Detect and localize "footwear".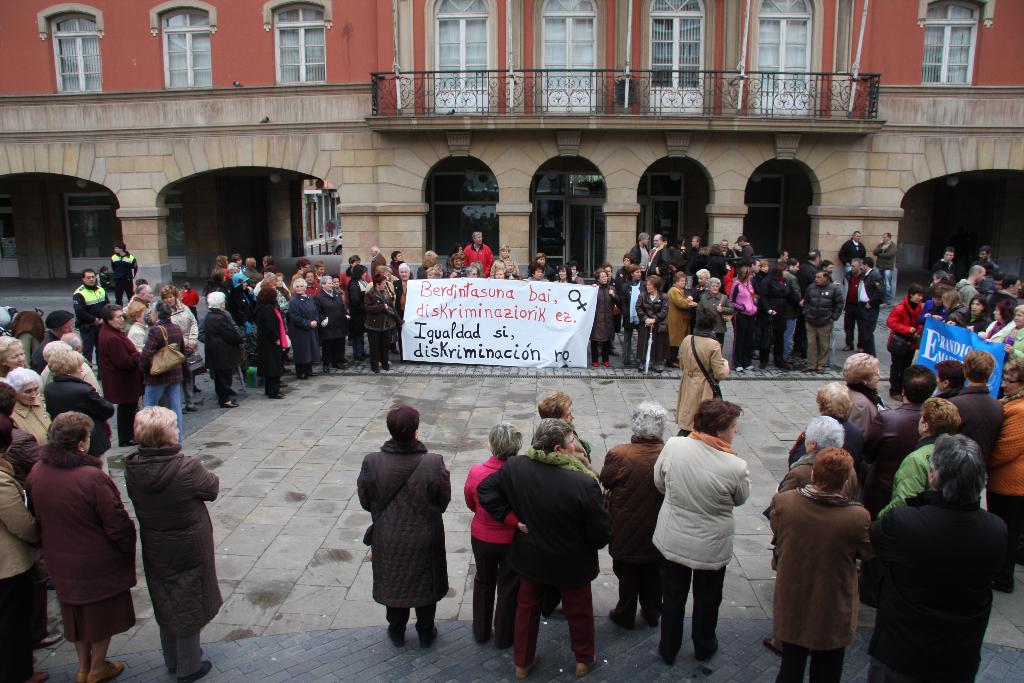
Localized at [x1=509, y1=648, x2=546, y2=682].
